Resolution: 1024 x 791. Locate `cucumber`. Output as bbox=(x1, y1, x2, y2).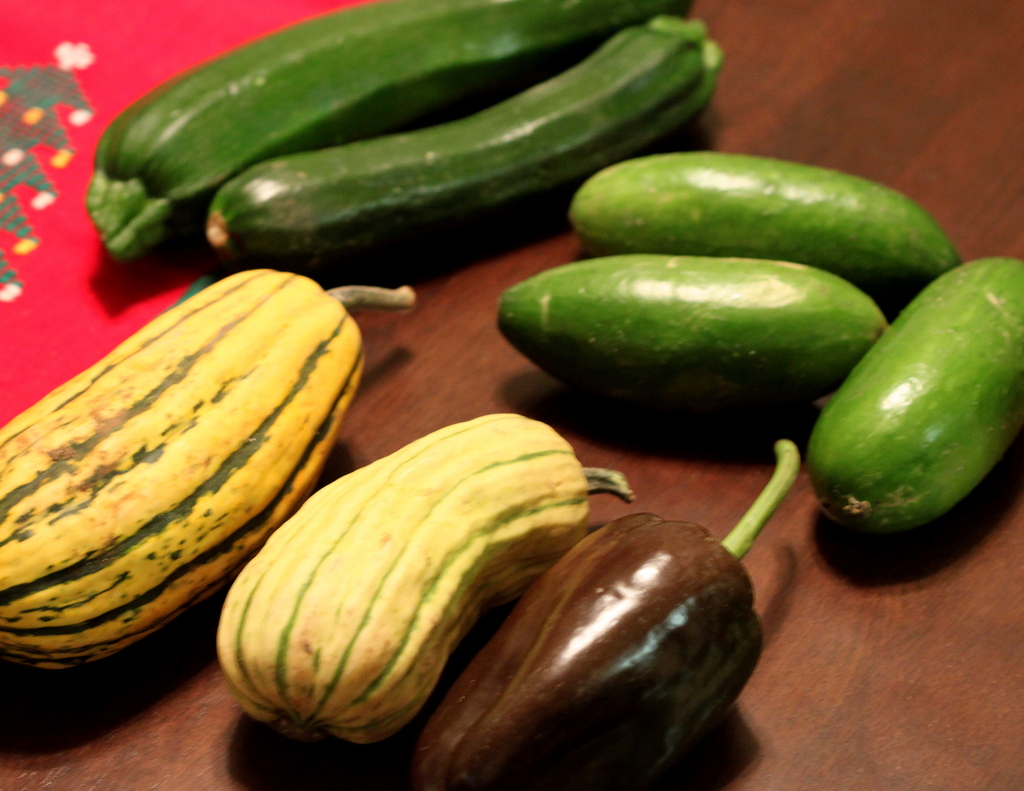
bbox=(804, 257, 1023, 532).
